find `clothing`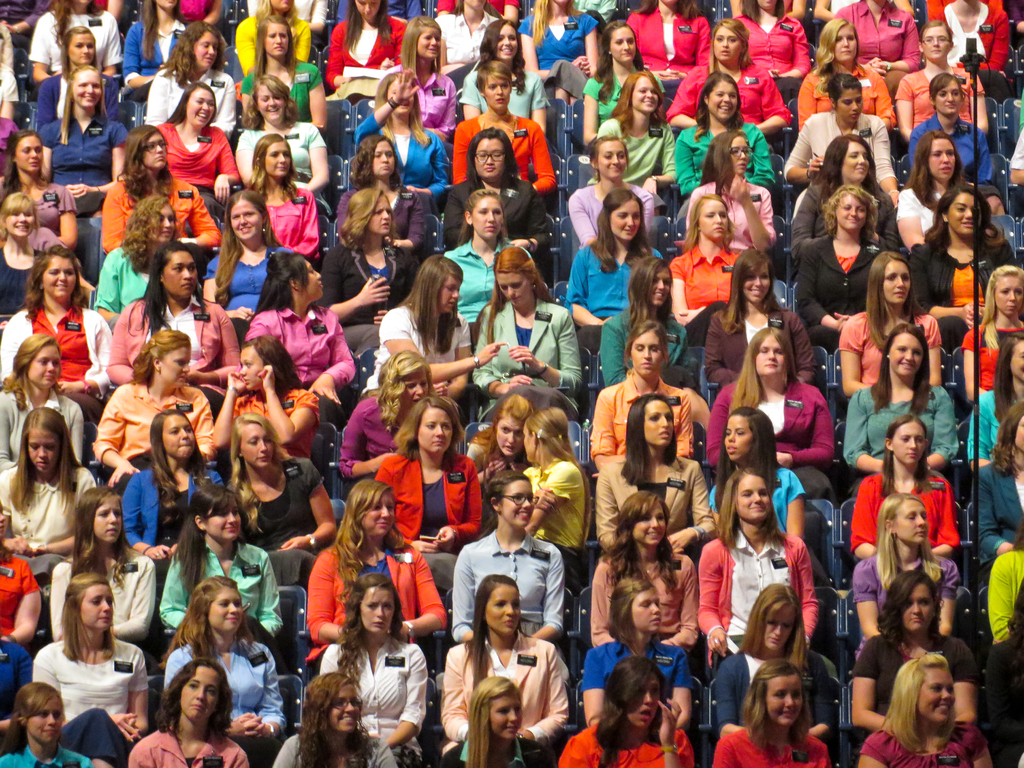
[798, 67, 893, 129]
